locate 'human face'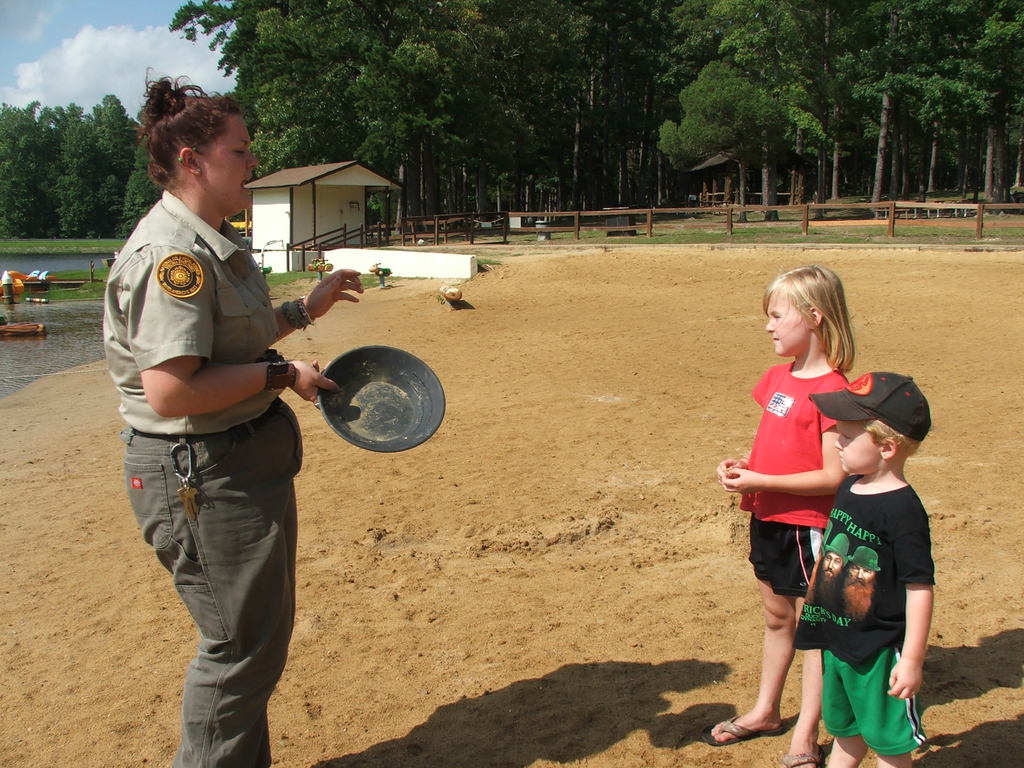
[835, 421, 881, 476]
